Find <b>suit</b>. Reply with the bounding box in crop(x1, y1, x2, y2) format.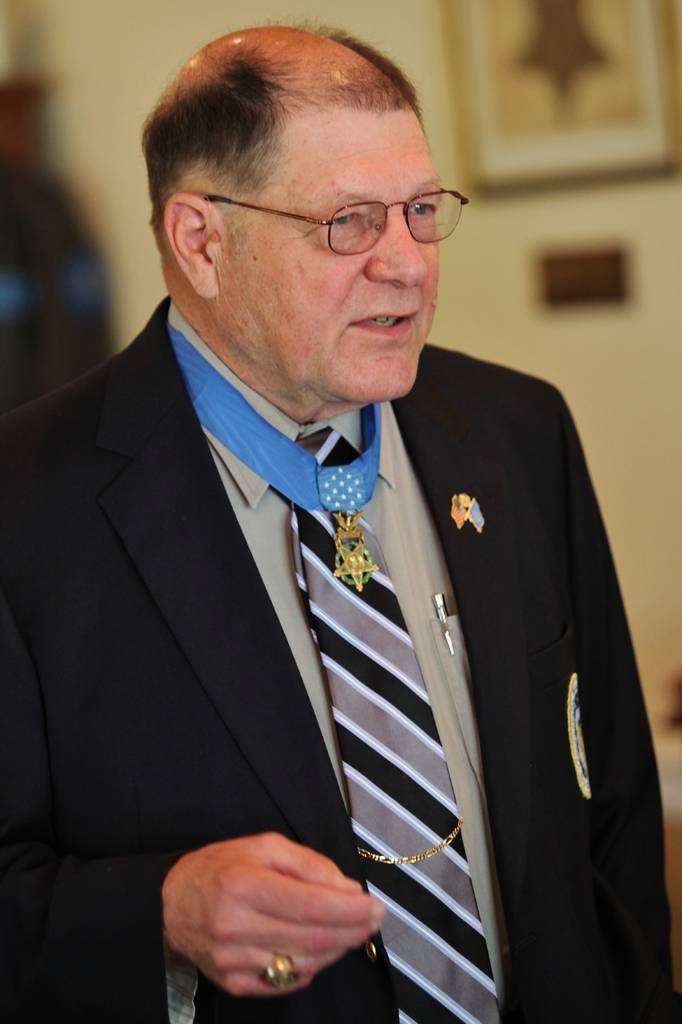
crop(0, 294, 674, 1023).
